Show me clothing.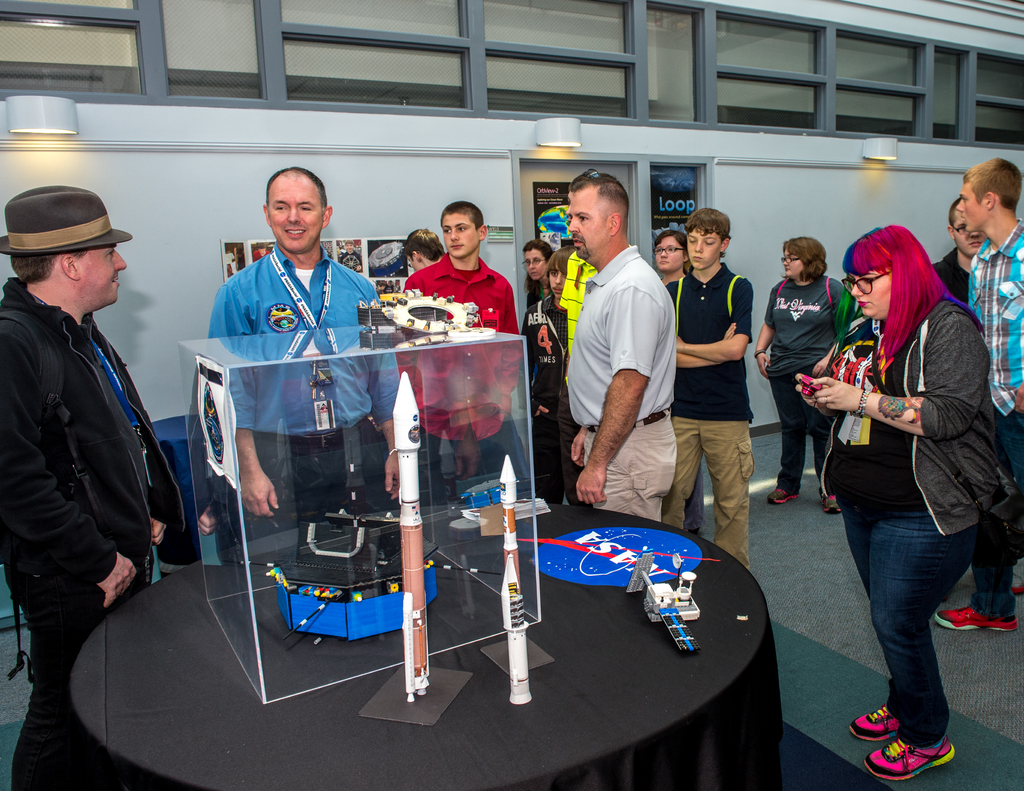
clothing is here: <box>526,280,560,307</box>.
